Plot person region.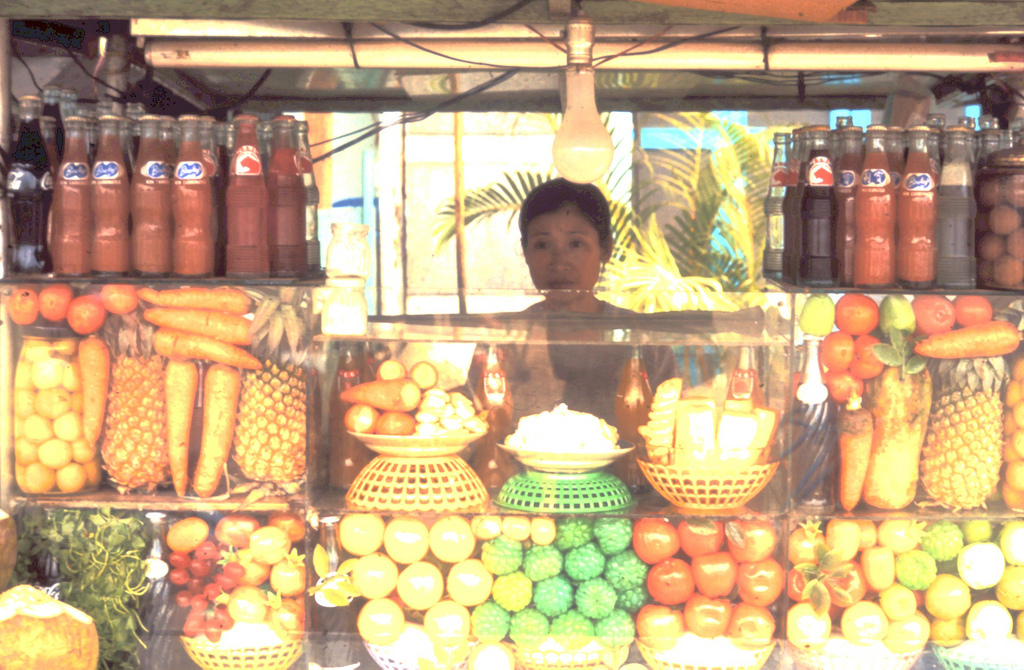
Plotted at (497, 170, 643, 344).
